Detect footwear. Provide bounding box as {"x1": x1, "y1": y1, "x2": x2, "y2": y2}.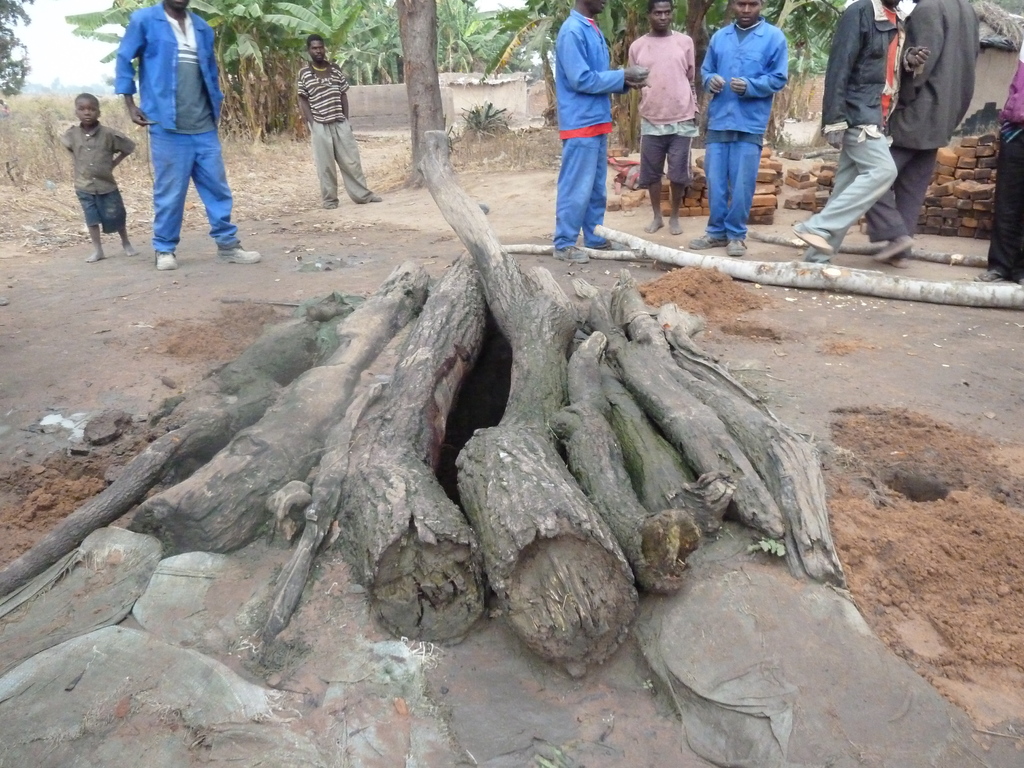
{"x1": 584, "y1": 243, "x2": 625, "y2": 255}.
